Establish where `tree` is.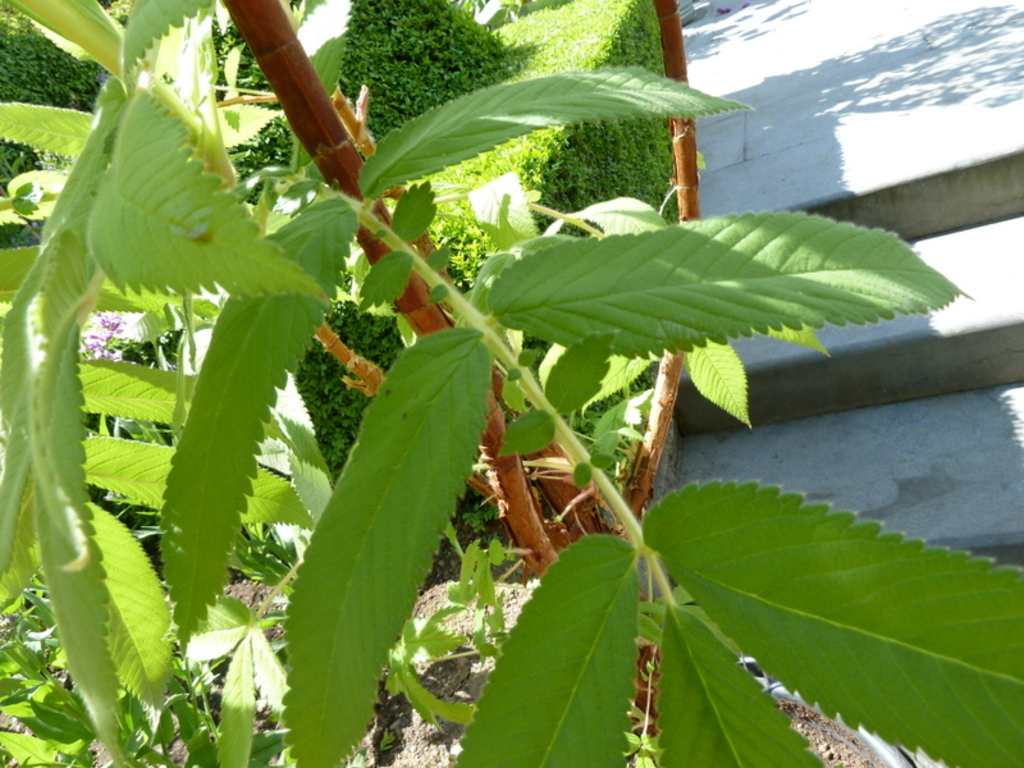
Established at bbox(0, 0, 1012, 749).
